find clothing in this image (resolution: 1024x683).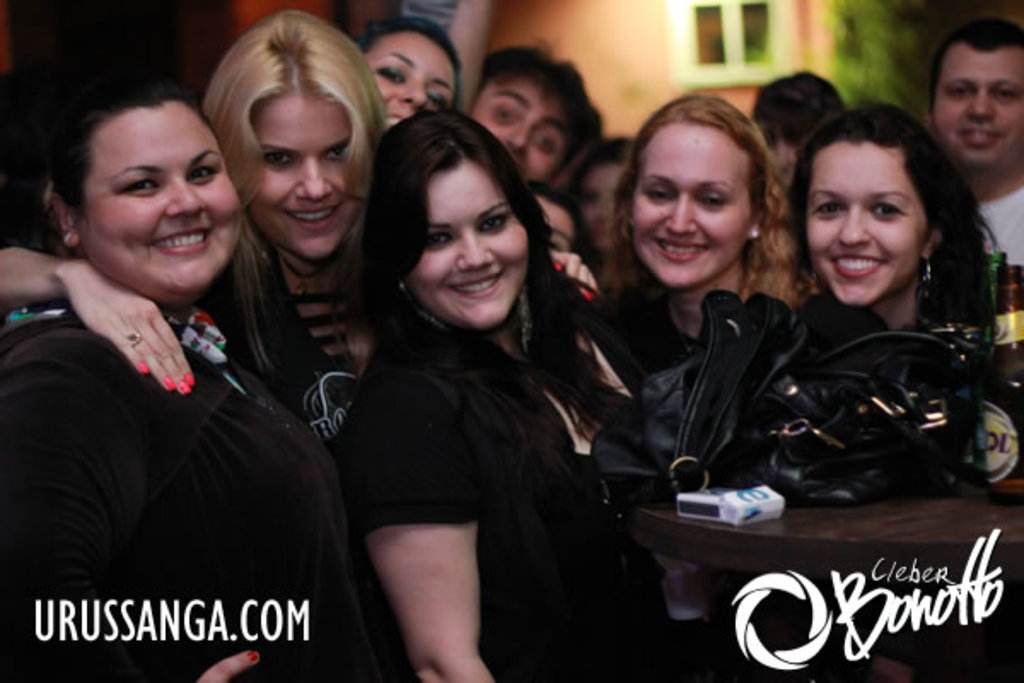
10,159,324,664.
